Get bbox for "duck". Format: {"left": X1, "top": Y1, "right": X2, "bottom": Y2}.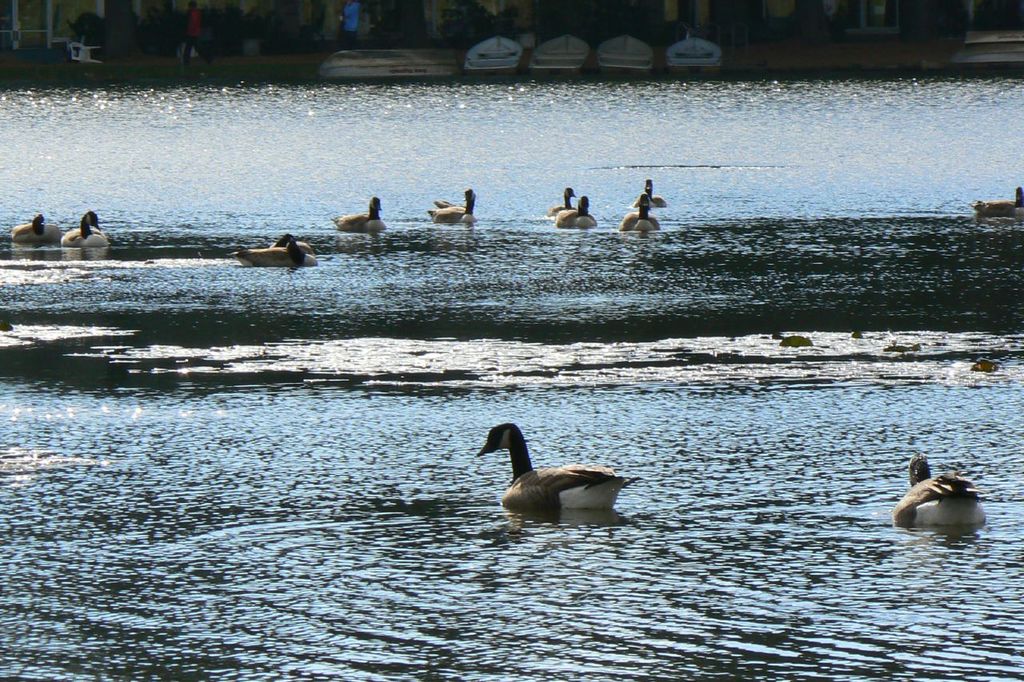
{"left": 888, "top": 446, "right": 984, "bottom": 528}.
